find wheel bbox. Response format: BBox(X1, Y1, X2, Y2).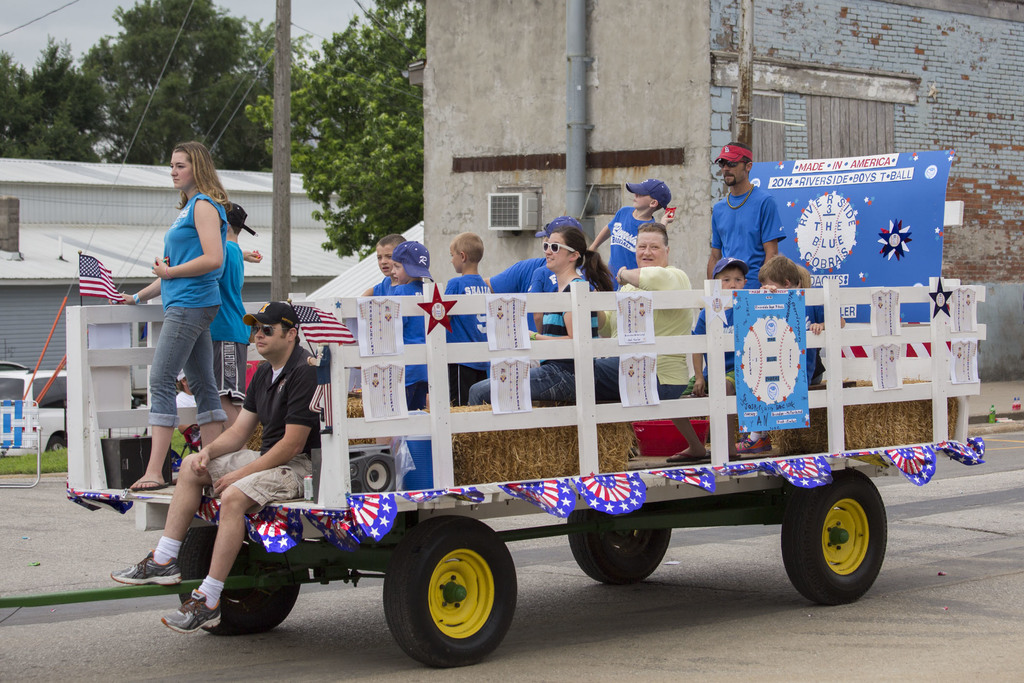
BBox(779, 471, 891, 606).
